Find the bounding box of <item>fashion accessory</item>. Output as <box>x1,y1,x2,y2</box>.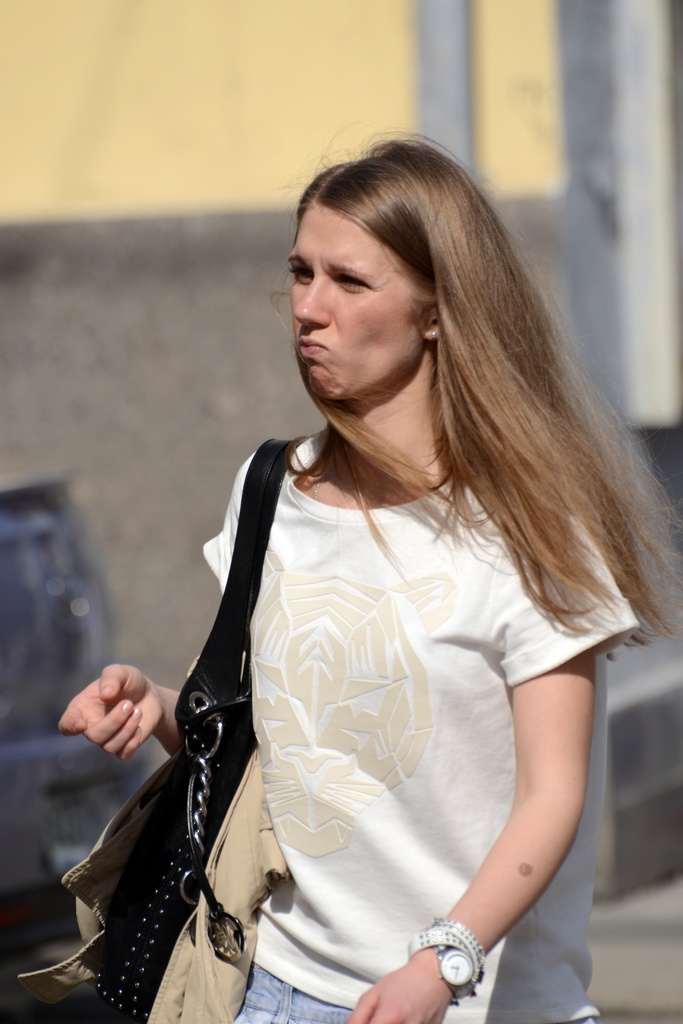
<box>429,328,437,342</box>.
